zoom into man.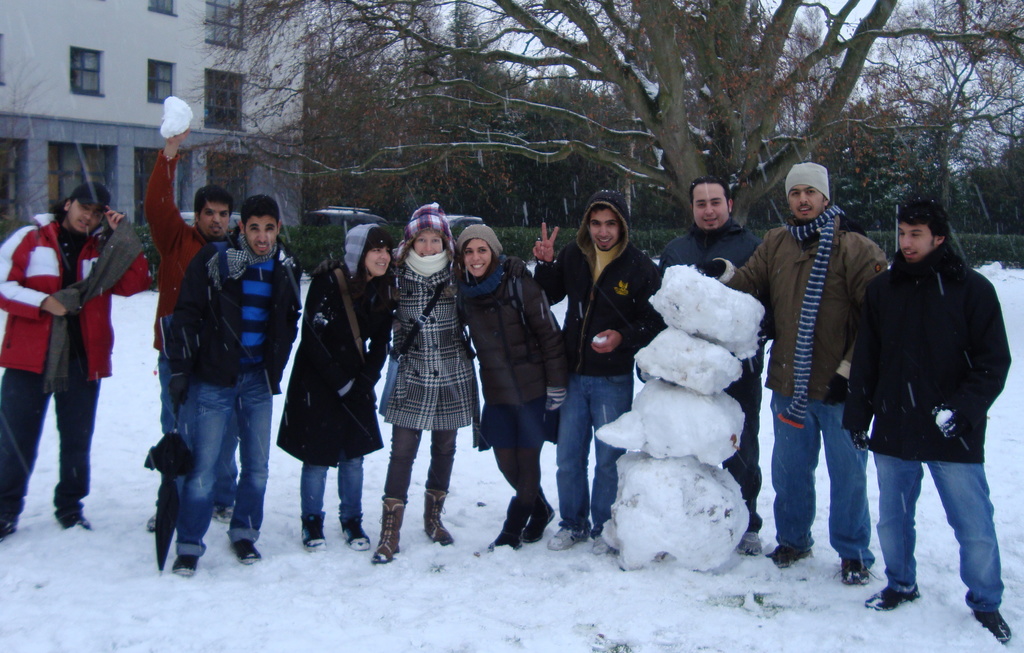
Zoom target: (653,170,760,560).
